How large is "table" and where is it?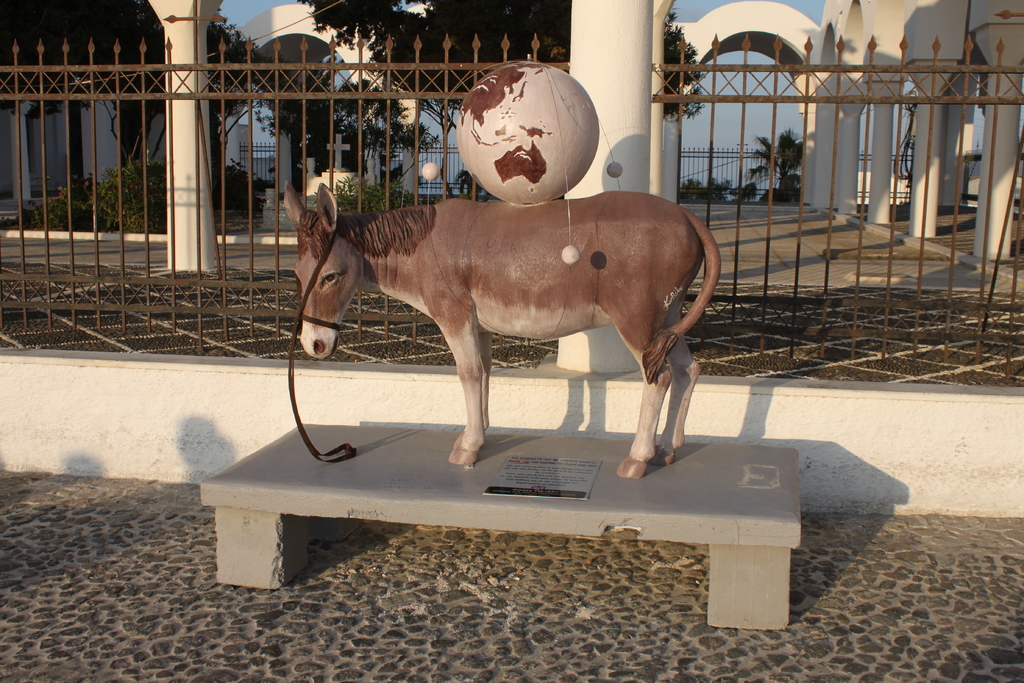
Bounding box: bbox=[126, 403, 878, 620].
